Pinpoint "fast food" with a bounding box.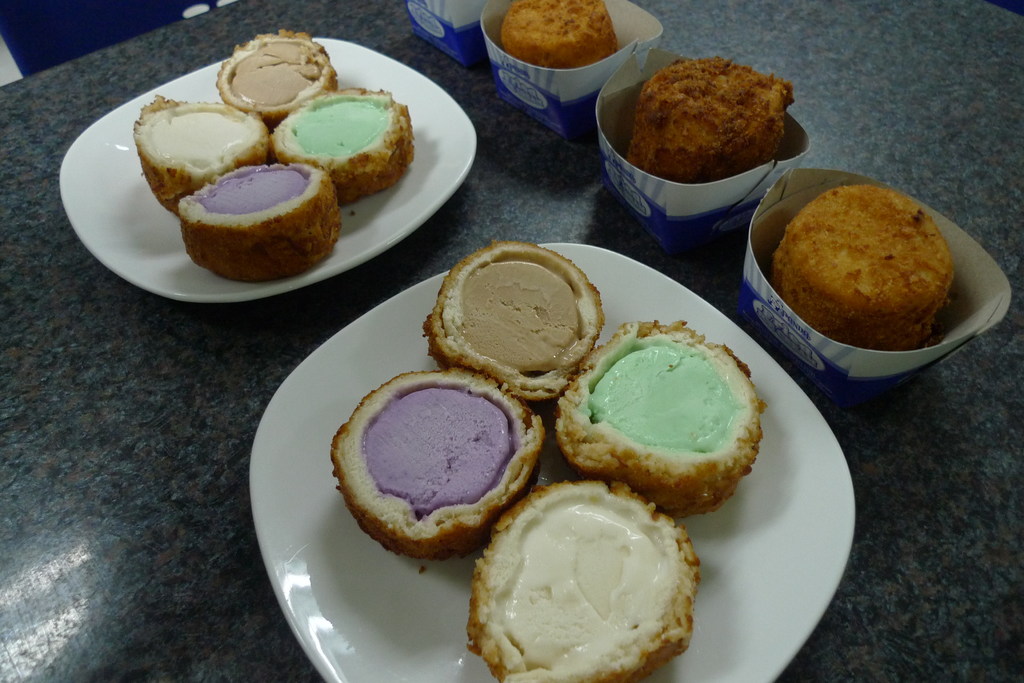
500 0 620 67.
